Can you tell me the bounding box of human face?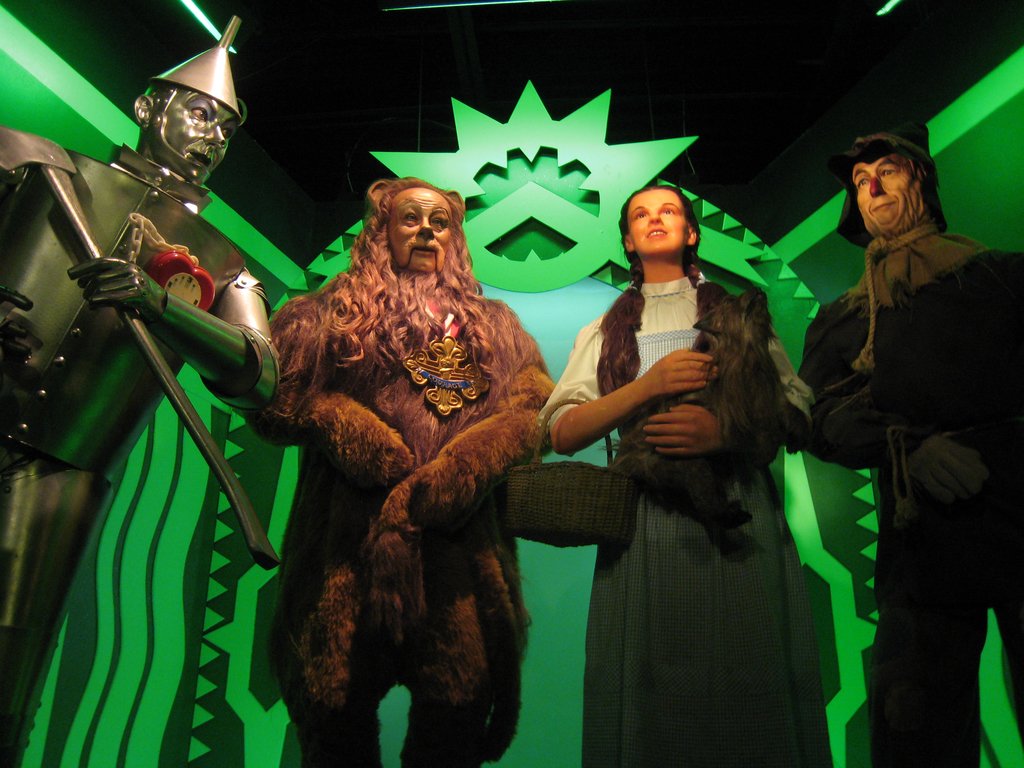
<bbox>633, 195, 692, 249</bbox>.
